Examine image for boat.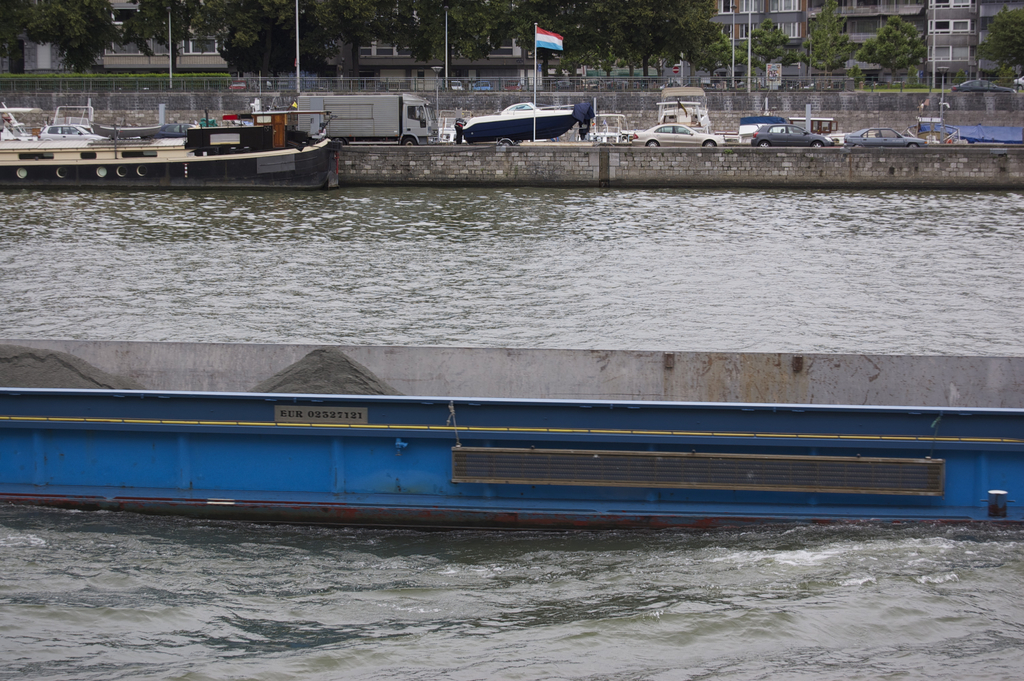
Examination result: 463 102 584 138.
